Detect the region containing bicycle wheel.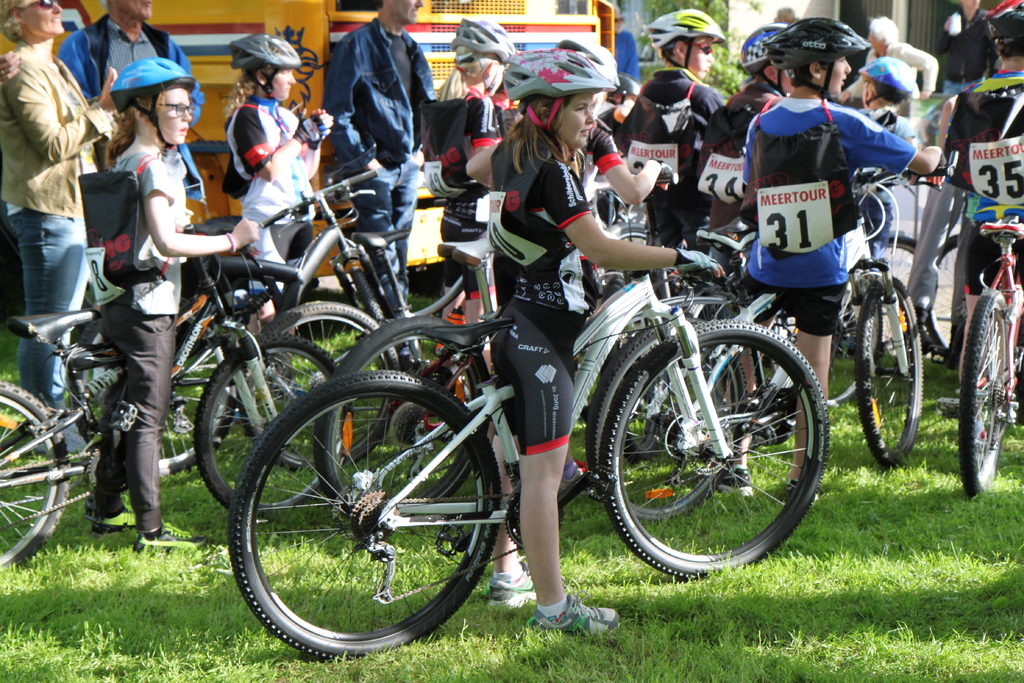
849,232,921,354.
